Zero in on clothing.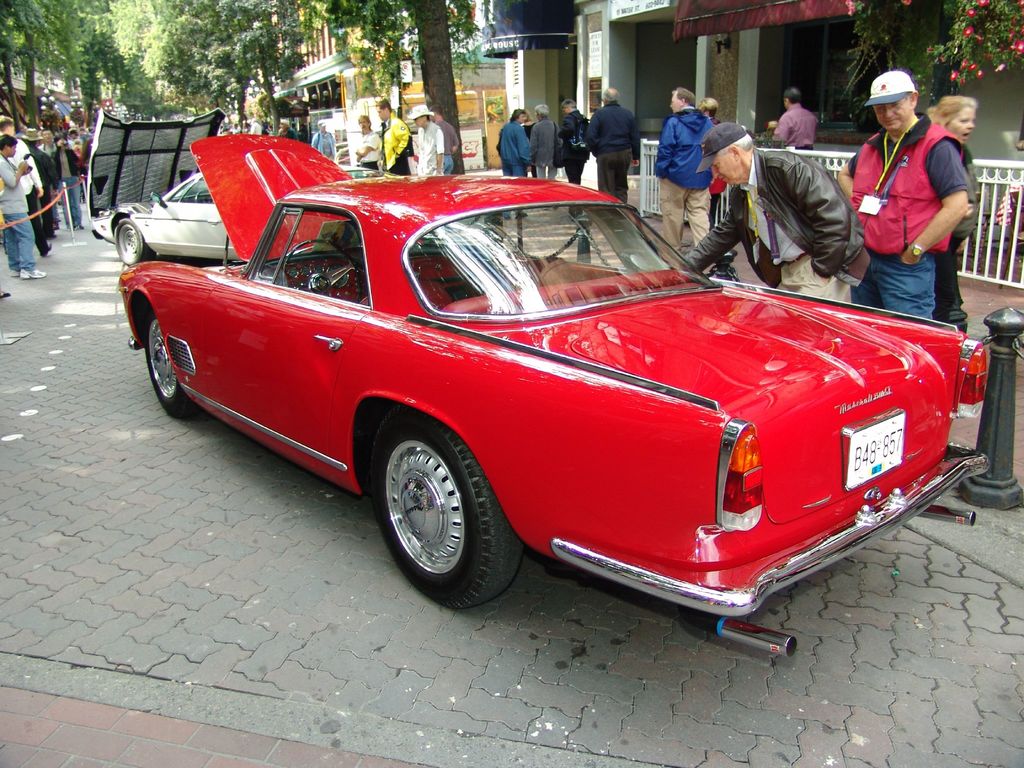
Zeroed in: crop(248, 119, 262, 134).
